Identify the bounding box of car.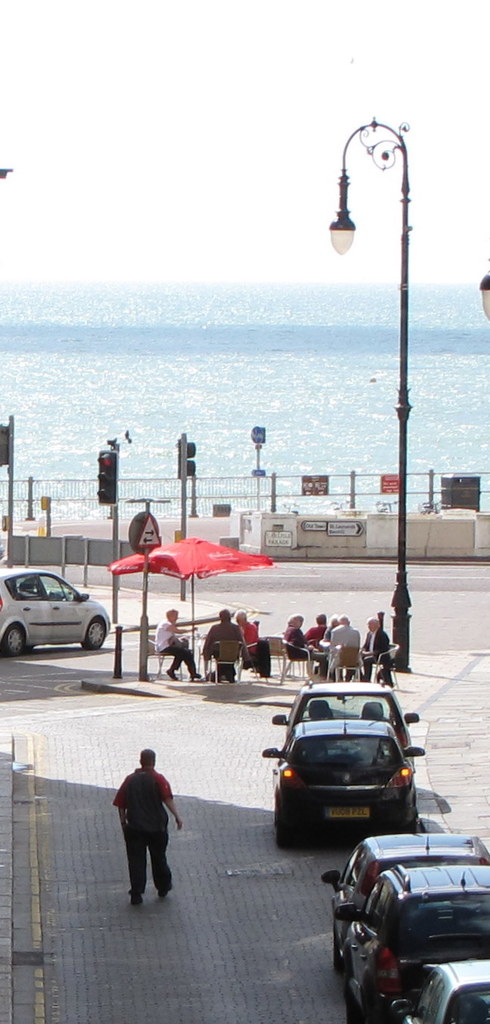
bbox(392, 958, 489, 1023).
